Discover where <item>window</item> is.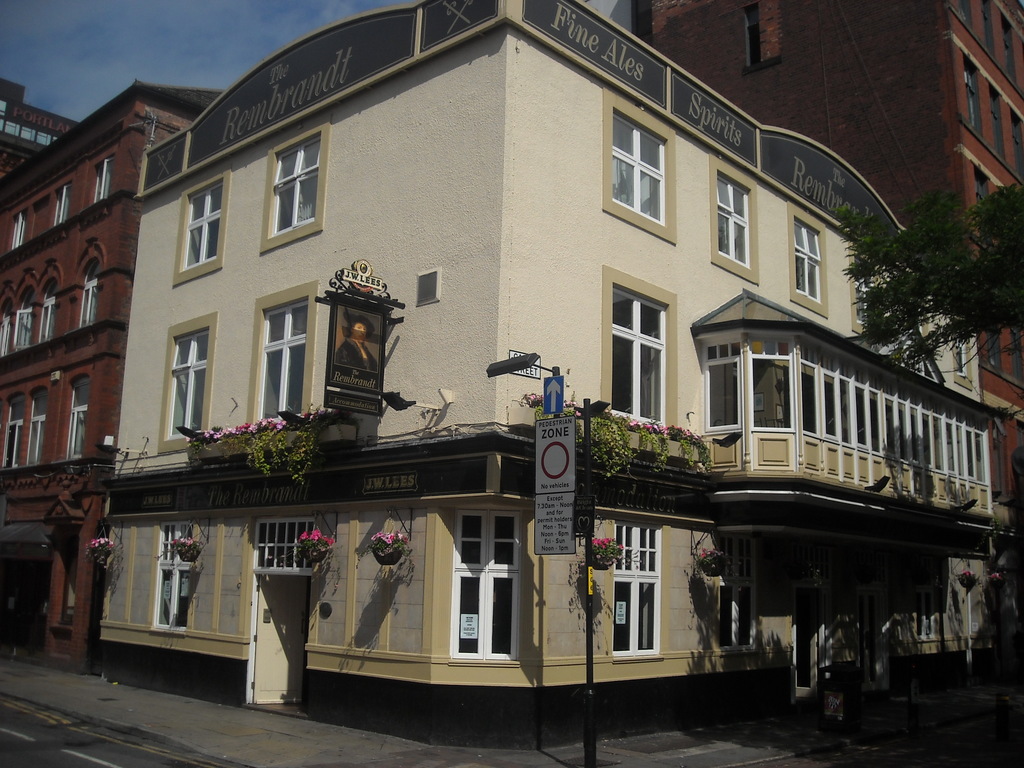
Discovered at locate(28, 393, 44, 461).
